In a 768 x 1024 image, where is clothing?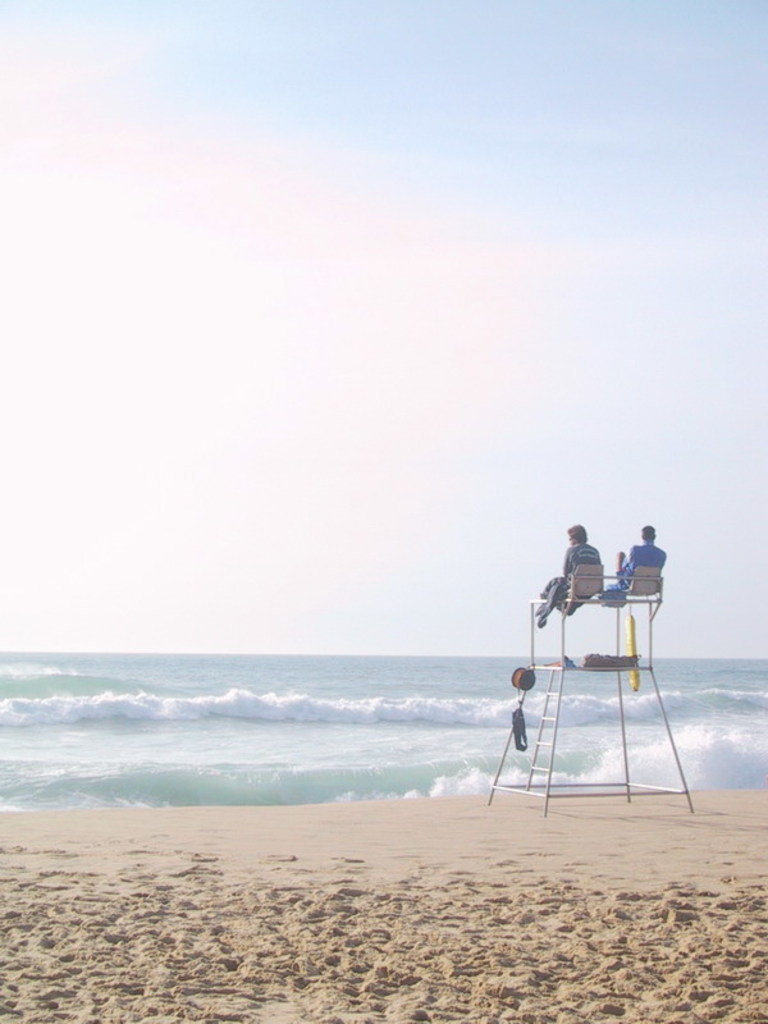
bbox=[607, 539, 666, 593].
